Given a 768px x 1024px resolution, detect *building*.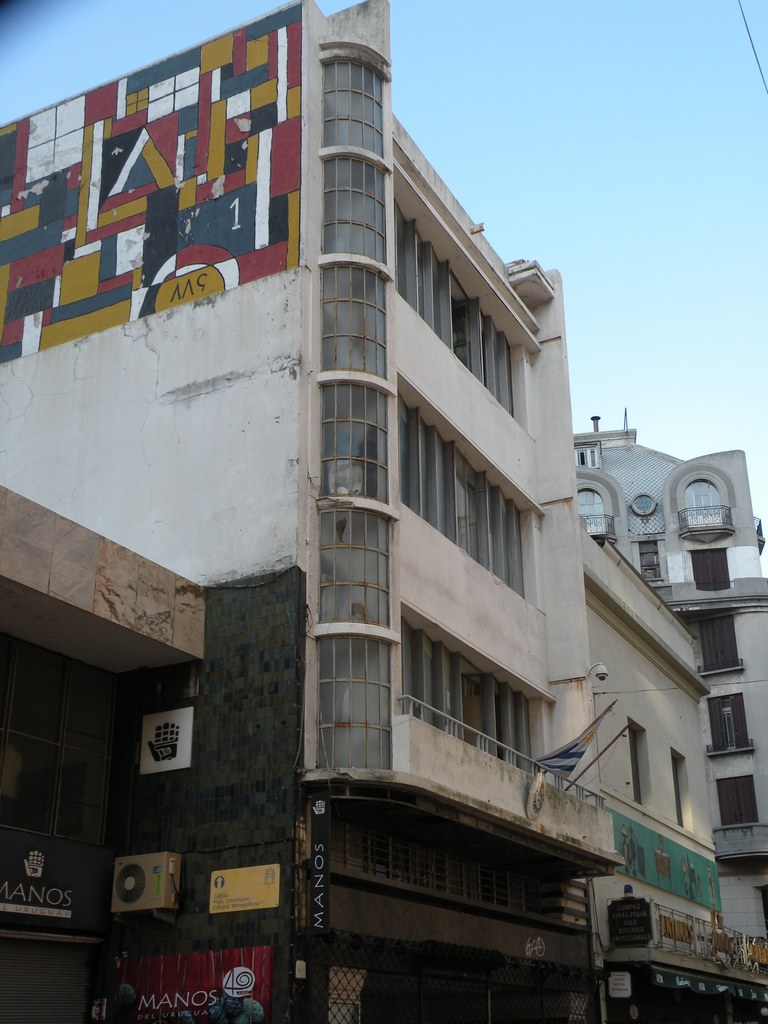
left=0, top=0, right=712, bottom=1023.
